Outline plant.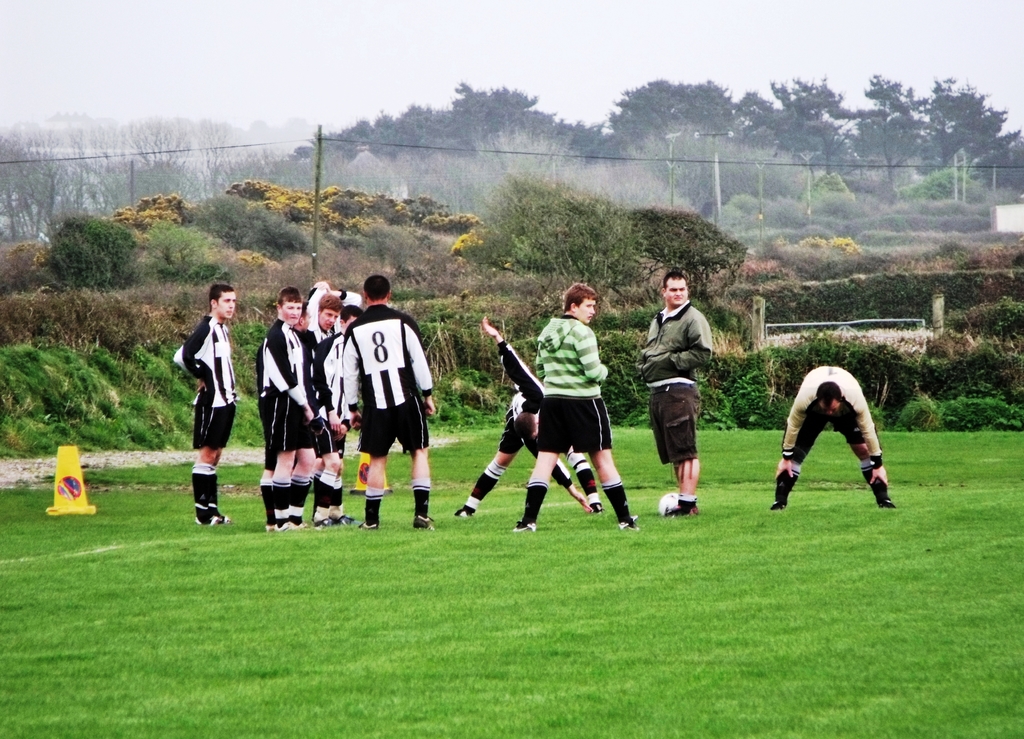
Outline: {"x1": 620, "y1": 211, "x2": 749, "y2": 293}.
